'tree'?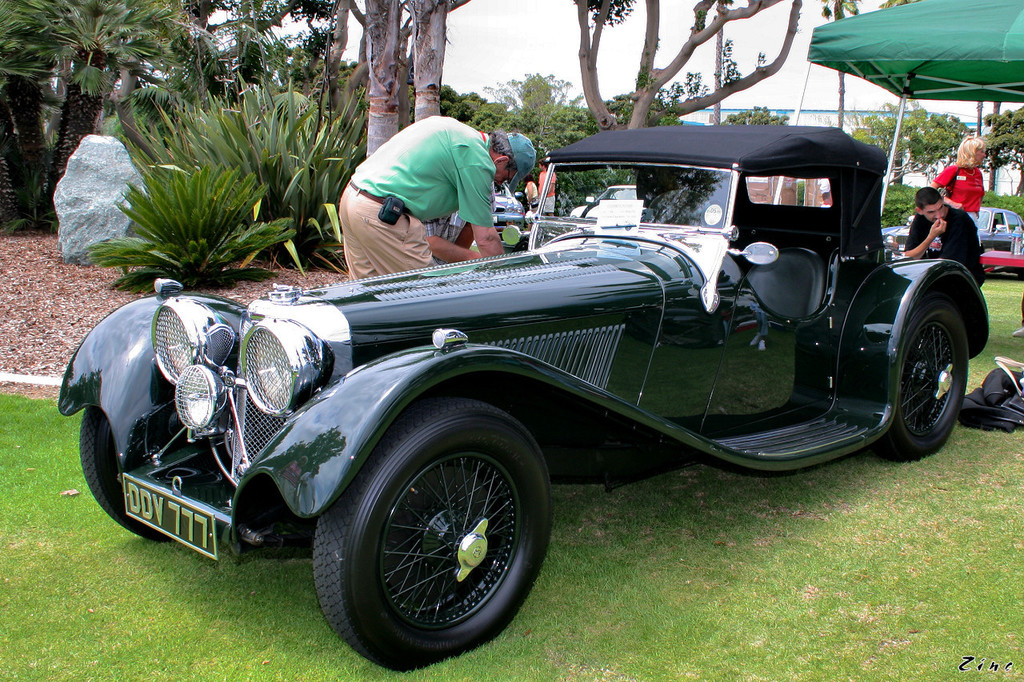
438 82 690 155
